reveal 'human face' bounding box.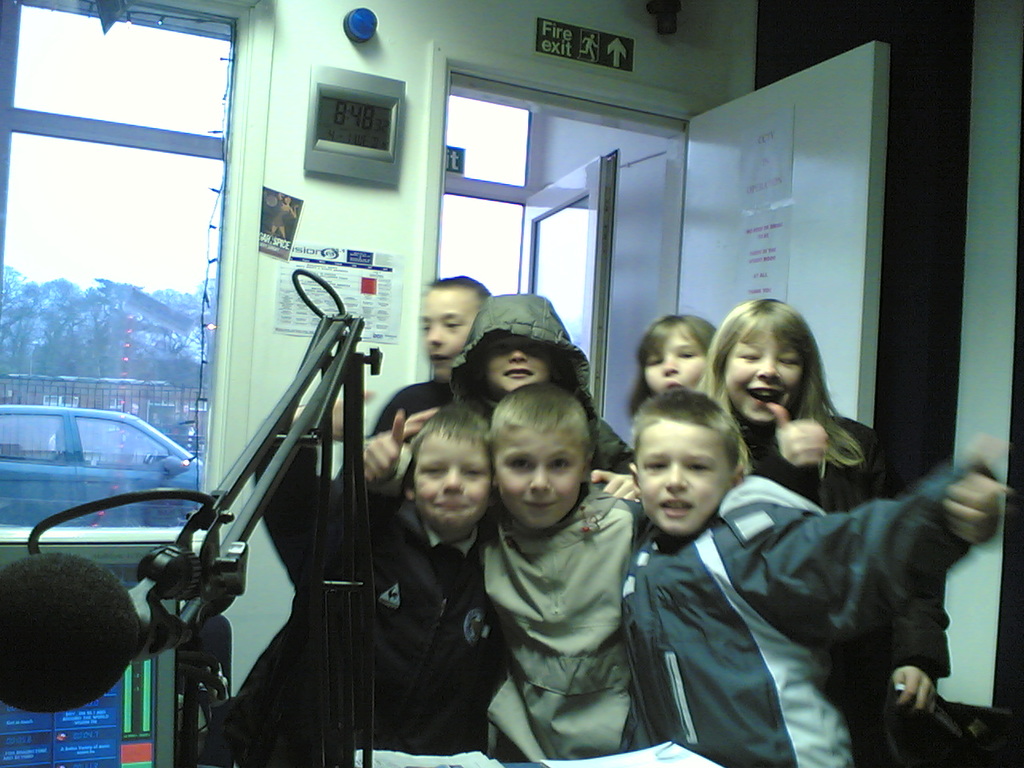
Revealed: l=414, t=430, r=490, b=533.
